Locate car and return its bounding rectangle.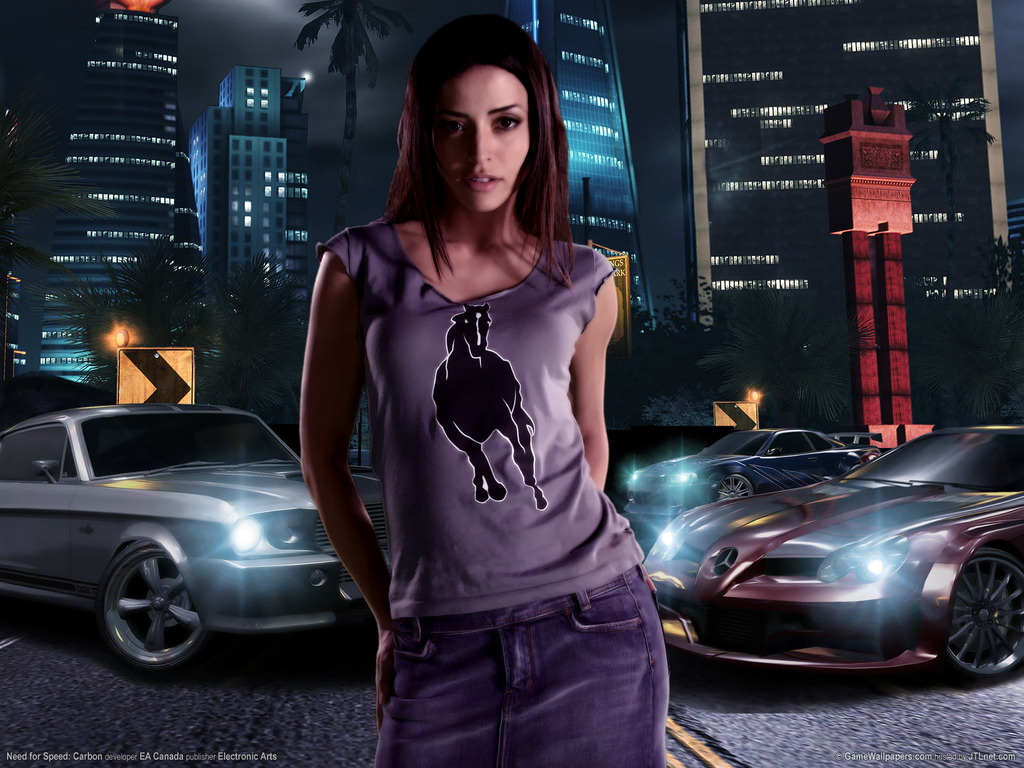
<bbox>626, 422, 1023, 692</bbox>.
